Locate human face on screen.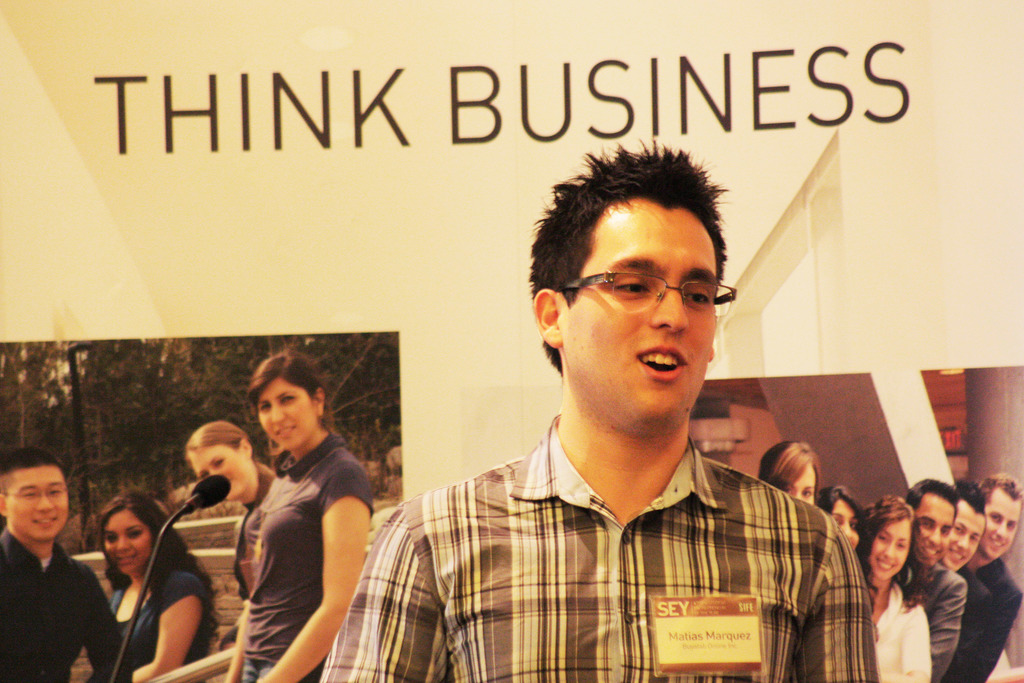
On screen at bbox=(872, 514, 911, 594).
